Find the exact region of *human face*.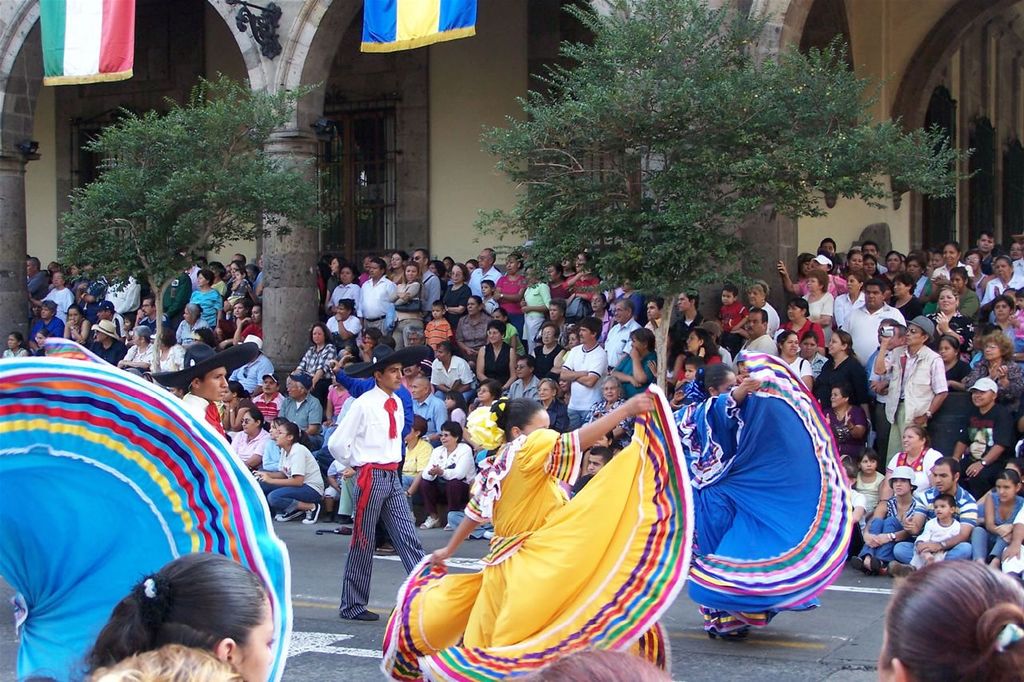
Exact region: crop(850, 277, 862, 293).
